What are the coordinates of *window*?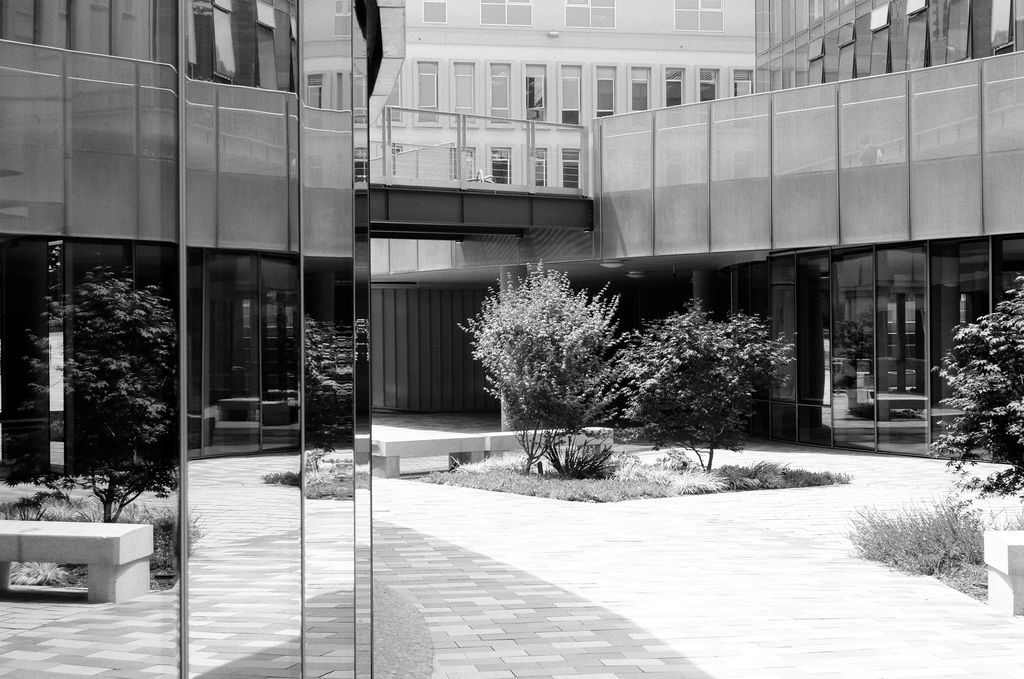
[698,61,724,102].
